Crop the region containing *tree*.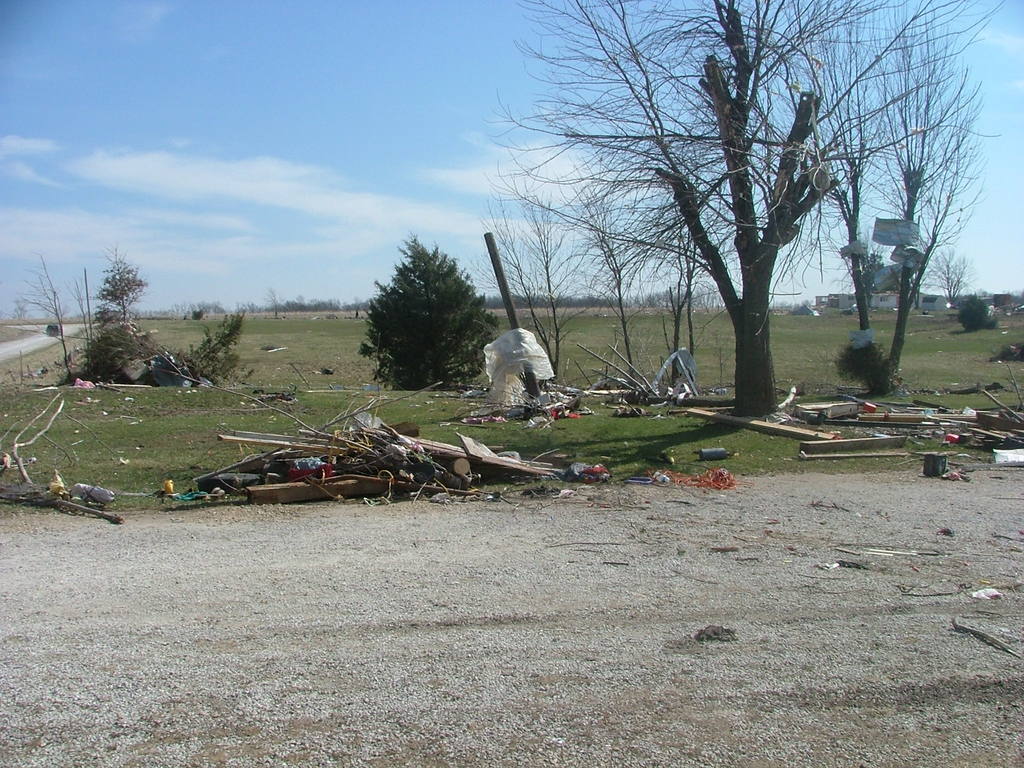
Crop region: region(76, 240, 150, 387).
